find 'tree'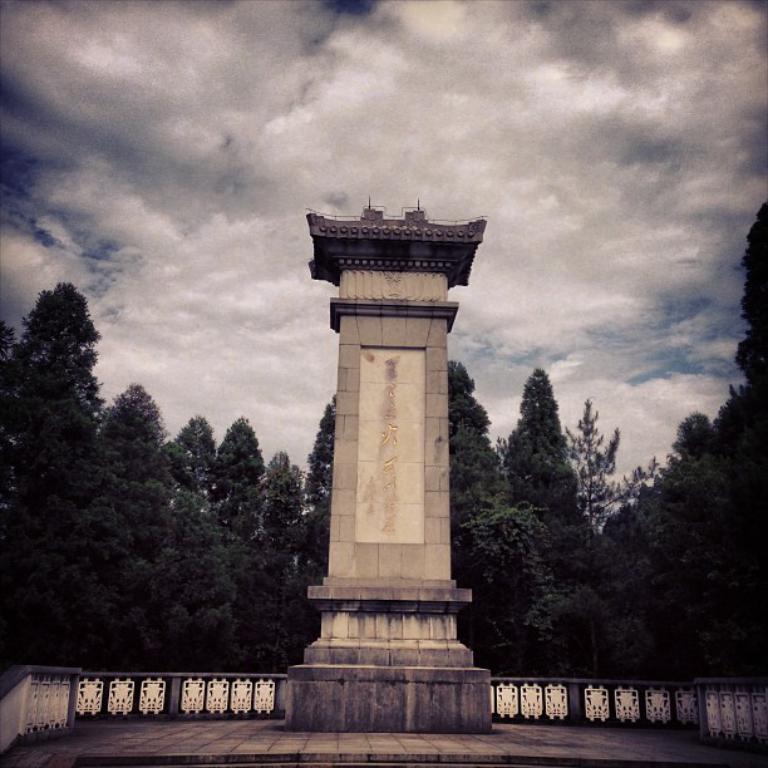
BBox(0, 507, 131, 671)
